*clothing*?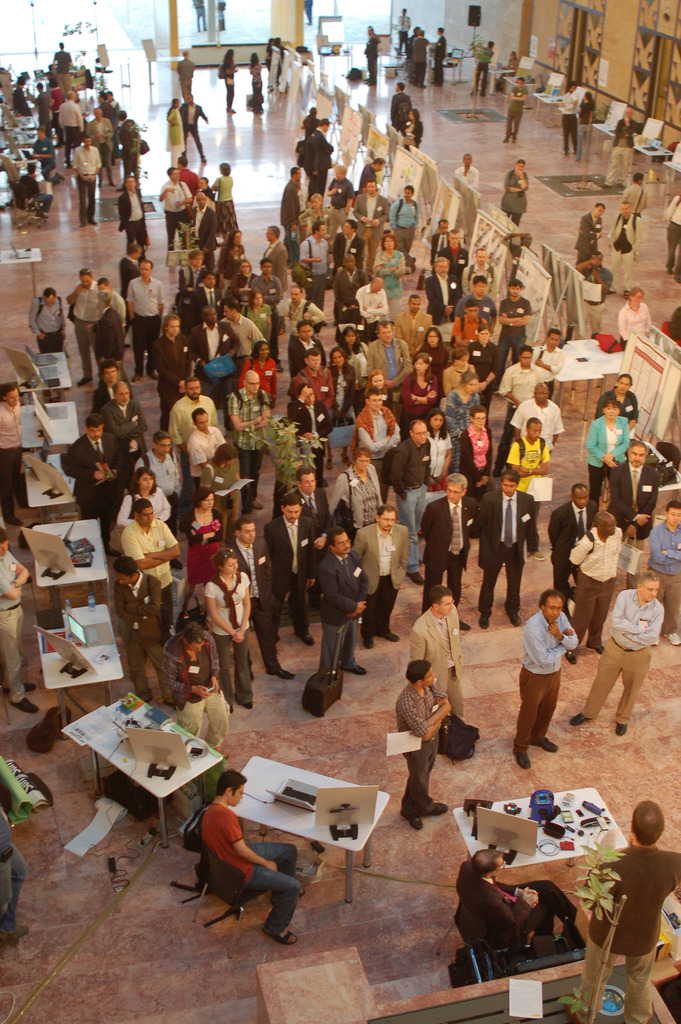
{"x1": 545, "y1": 499, "x2": 601, "y2": 581}
